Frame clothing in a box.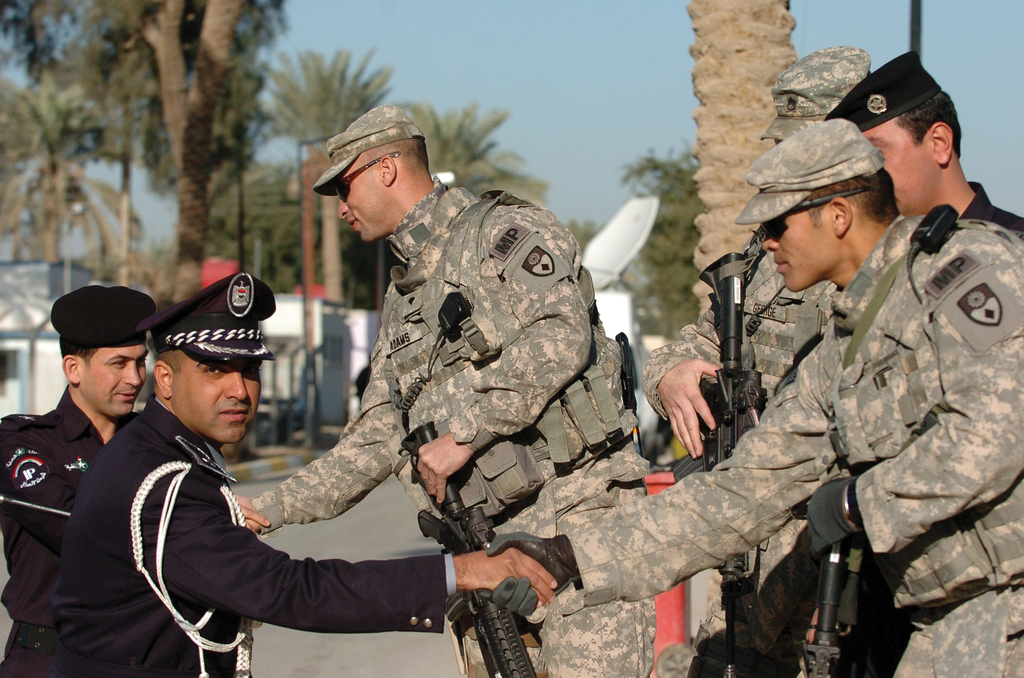
bbox(771, 181, 1023, 677).
